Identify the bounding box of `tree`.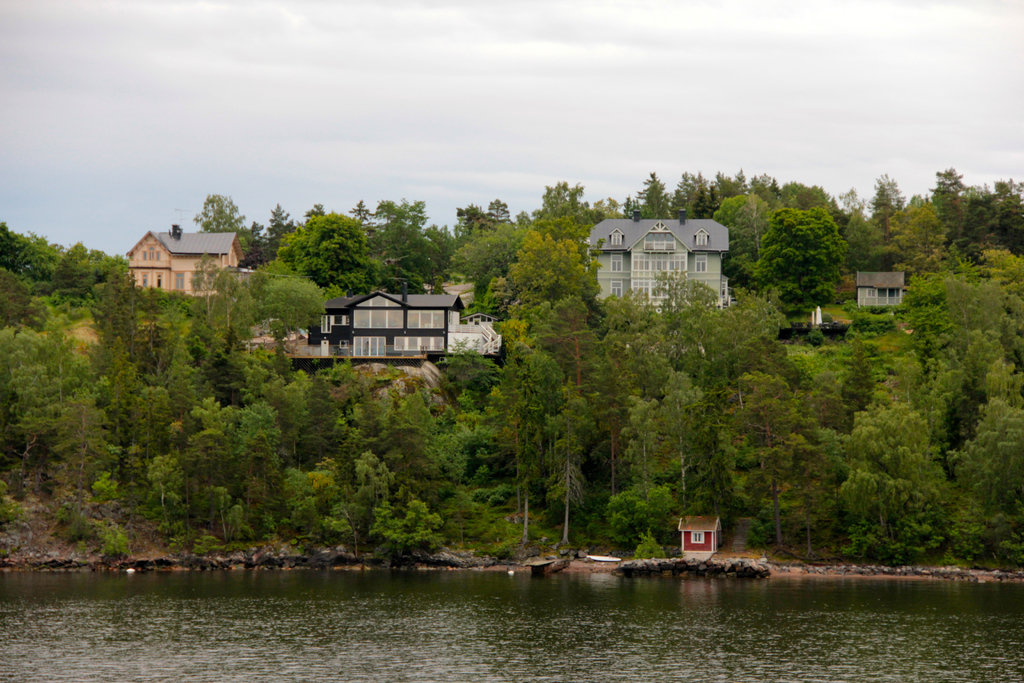
(x1=958, y1=390, x2=1023, y2=499).
